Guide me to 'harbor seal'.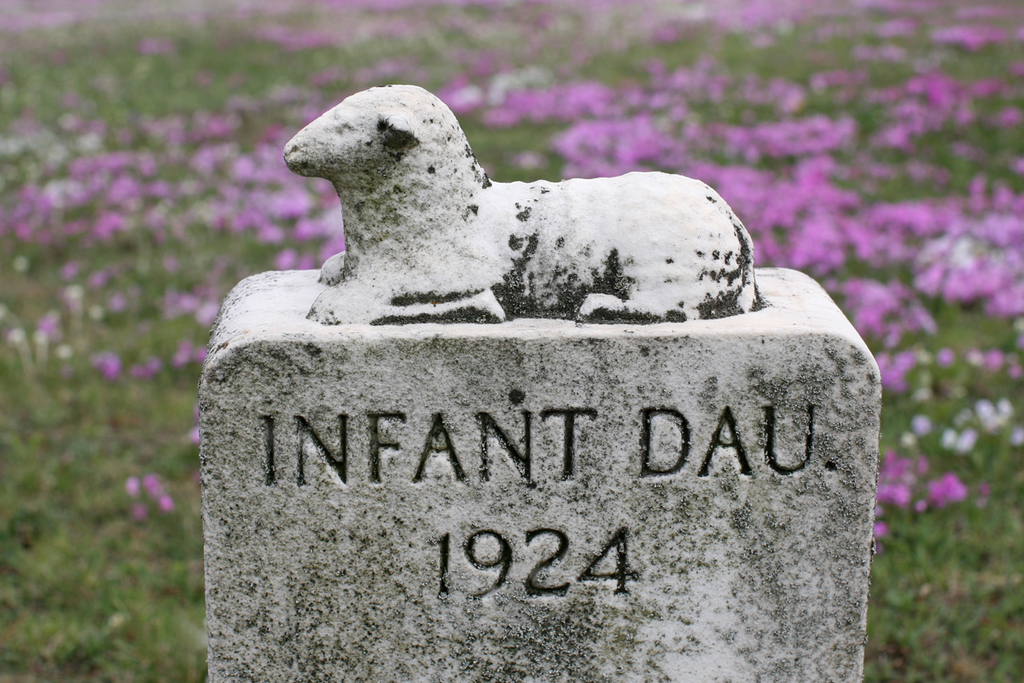
Guidance: 271/73/776/333.
